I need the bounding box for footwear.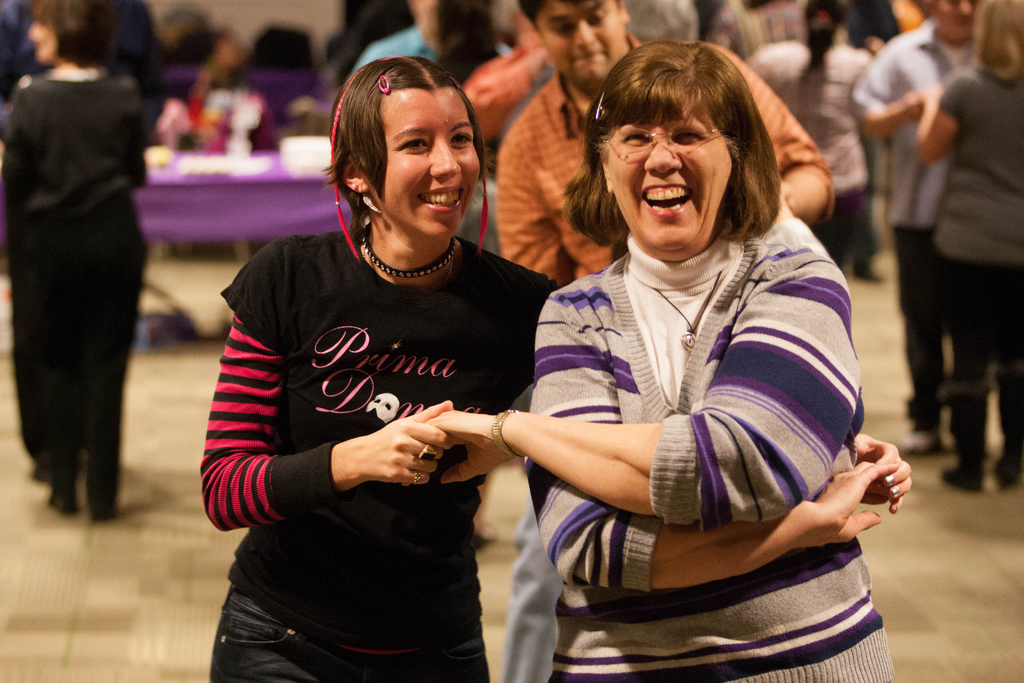
Here it is: locate(45, 499, 78, 516).
